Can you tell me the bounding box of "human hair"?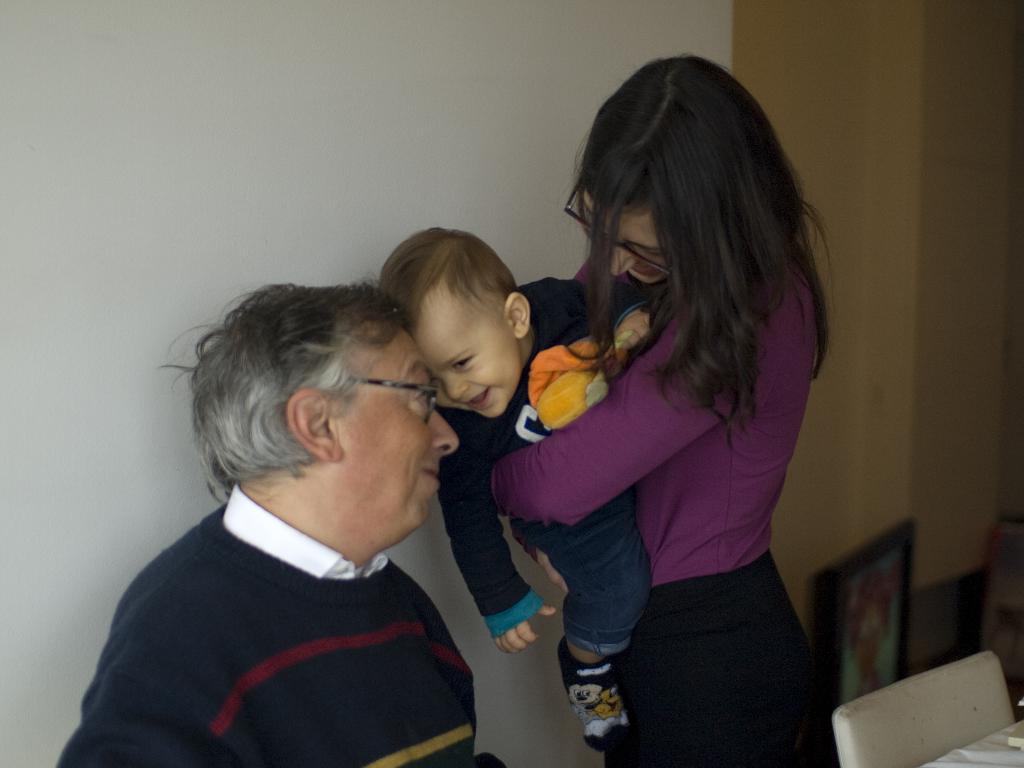
bbox(378, 227, 520, 332).
